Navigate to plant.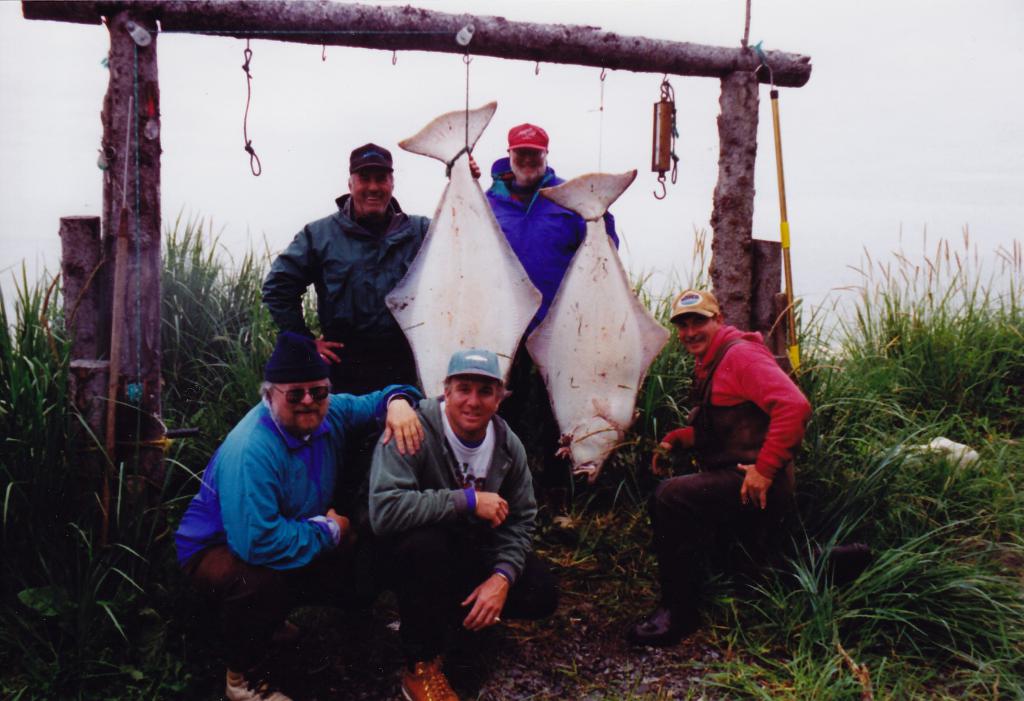
Navigation target: 781,224,1023,475.
